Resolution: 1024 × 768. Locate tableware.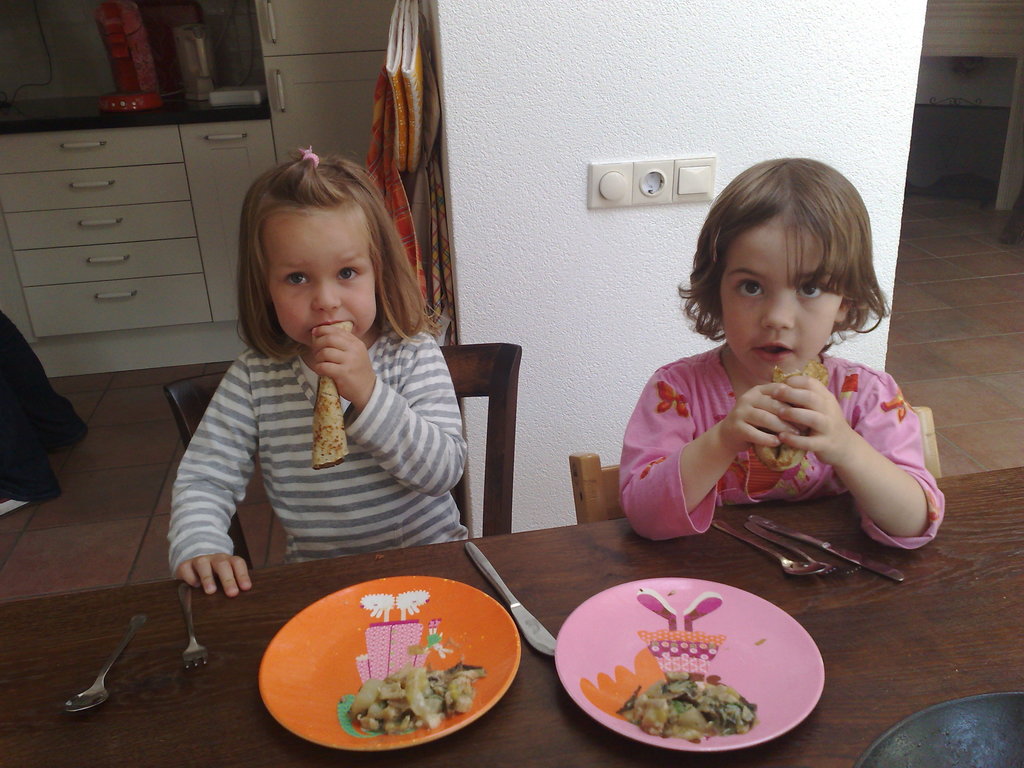
(left=63, top=614, right=150, bottom=716).
